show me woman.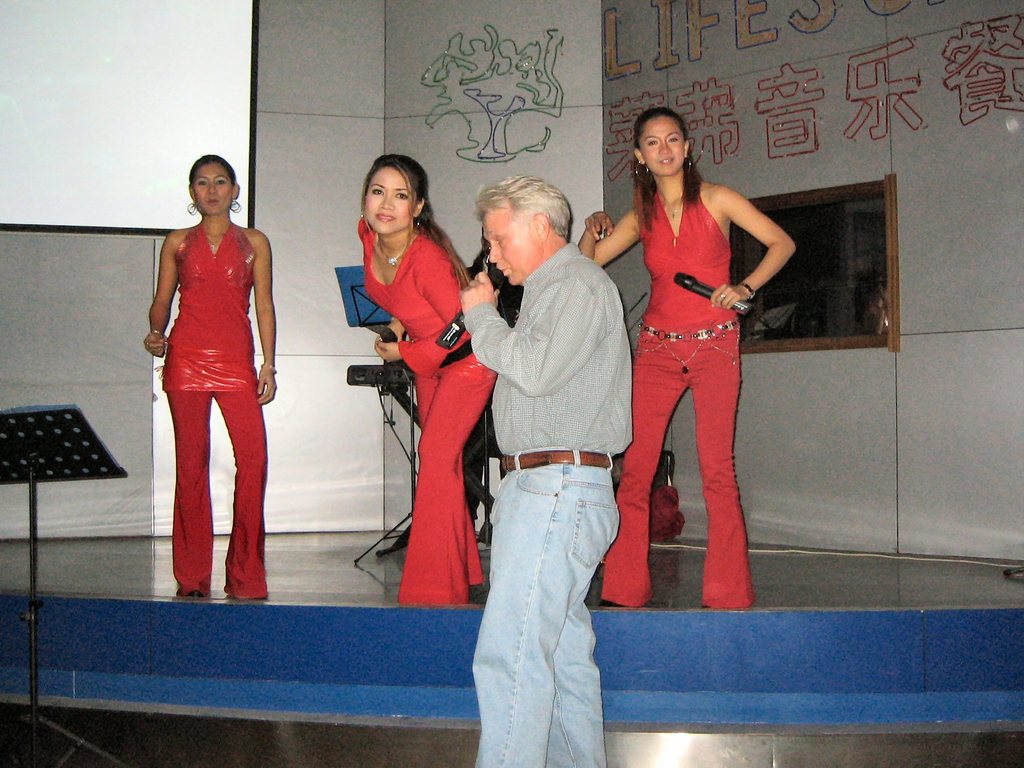
woman is here: (350, 148, 505, 600).
